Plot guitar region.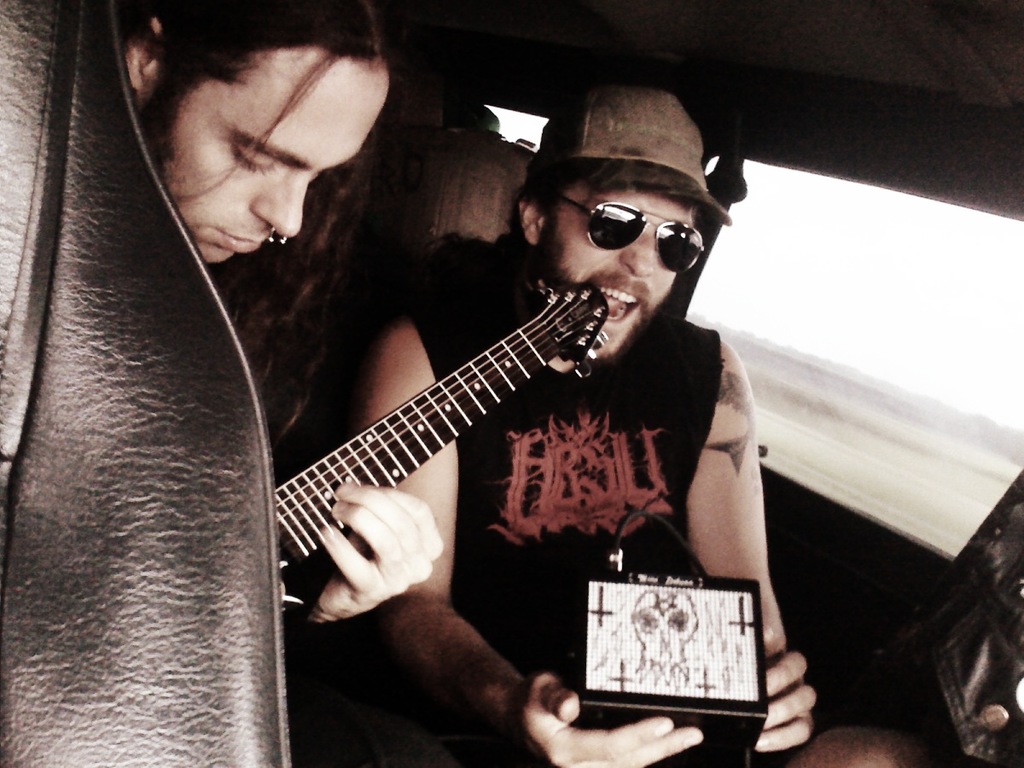
Plotted at [270,280,617,613].
